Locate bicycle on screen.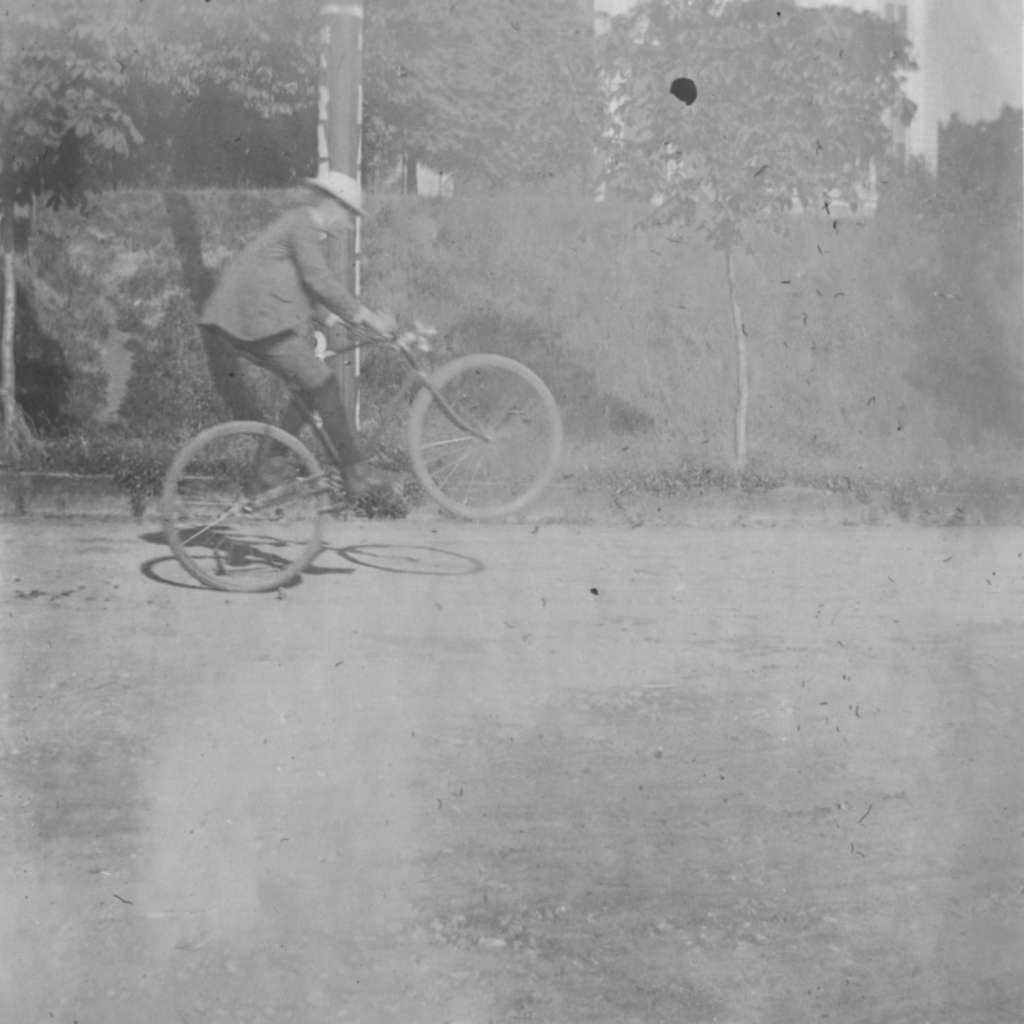
On screen at 156/319/566/595.
